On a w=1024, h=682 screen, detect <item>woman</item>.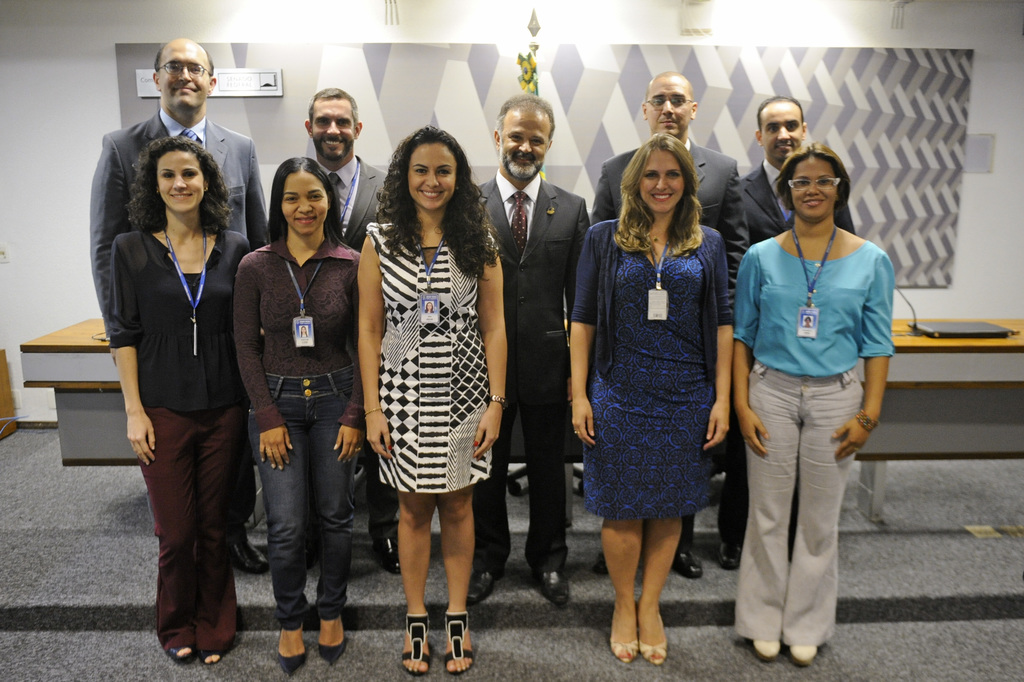
bbox(355, 122, 512, 672).
